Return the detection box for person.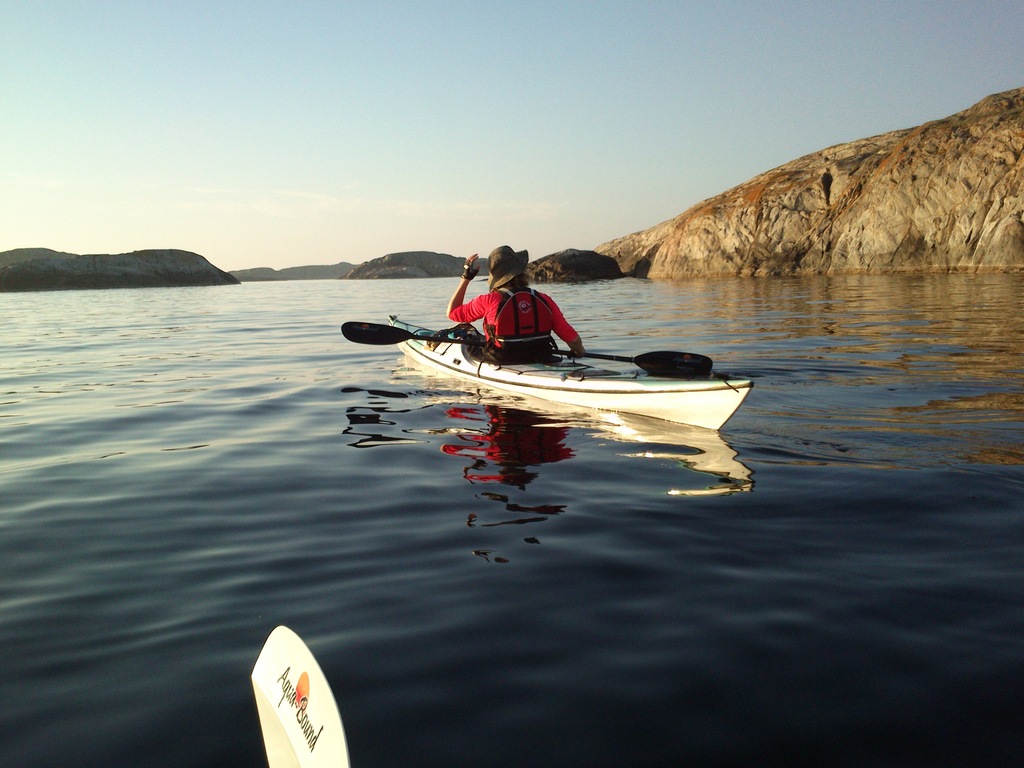
(447, 245, 583, 365).
